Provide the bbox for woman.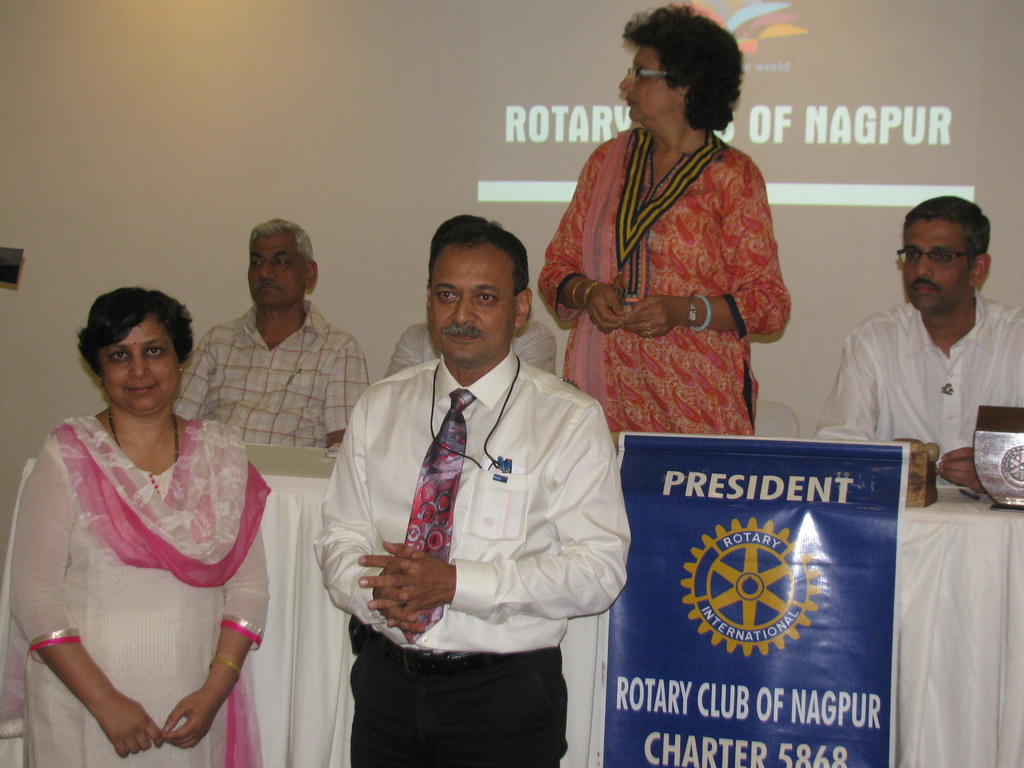
x1=9 y1=274 x2=276 y2=767.
